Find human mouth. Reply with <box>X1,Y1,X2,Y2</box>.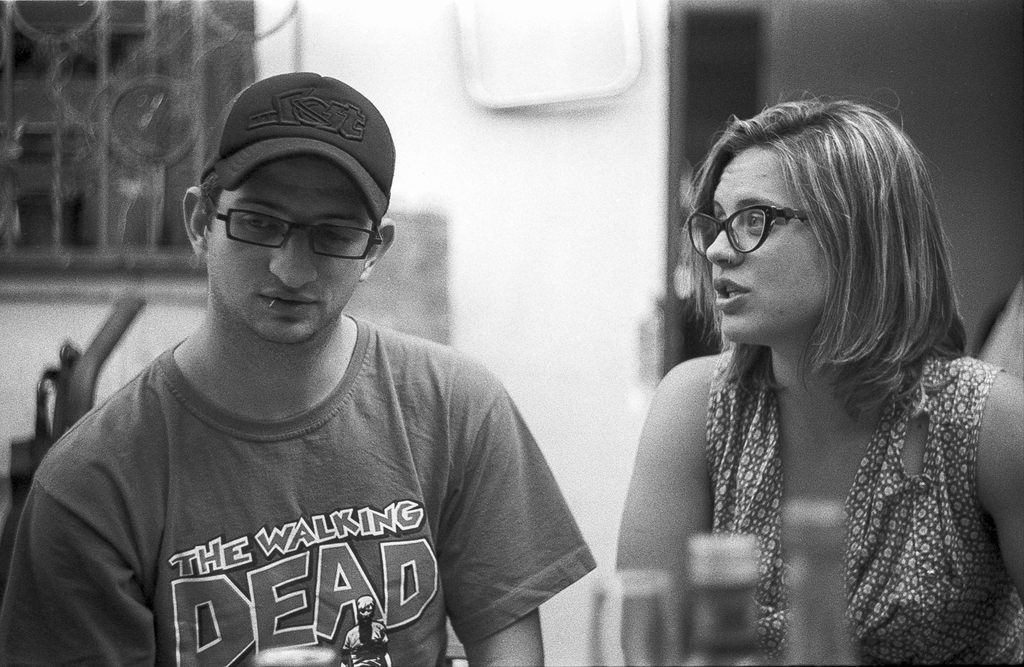
<box>718,272,755,315</box>.
